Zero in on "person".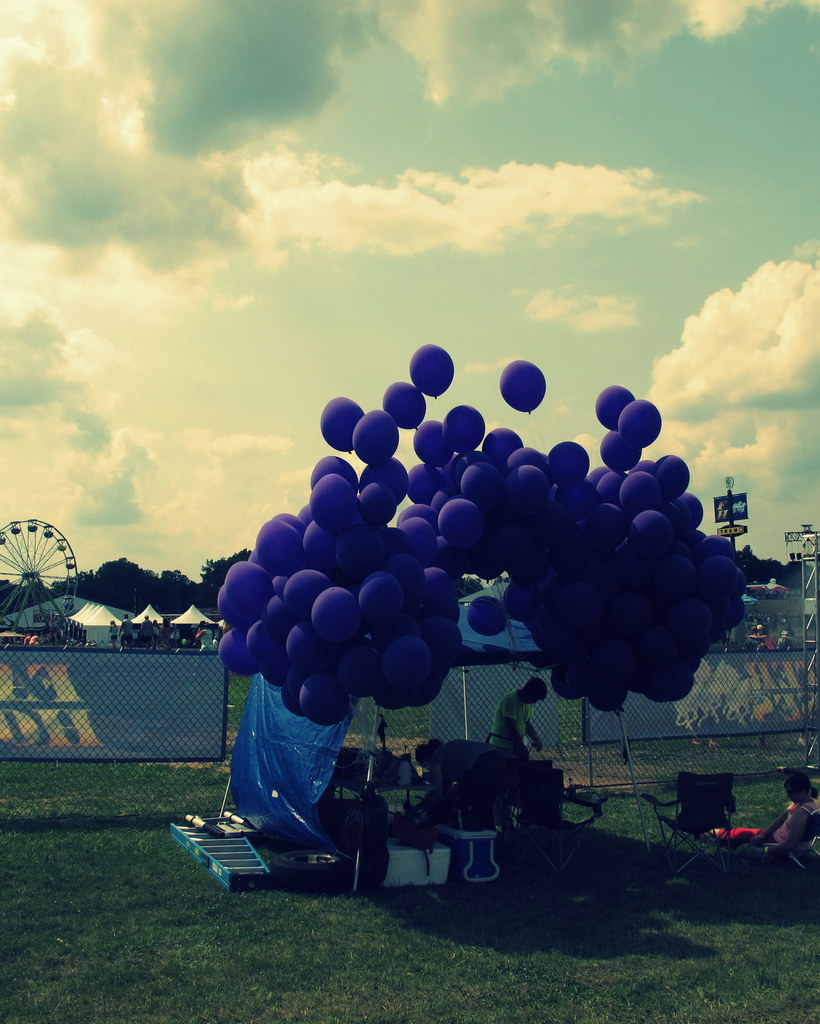
Zeroed in: (left=495, top=674, right=558, bottom=762).
